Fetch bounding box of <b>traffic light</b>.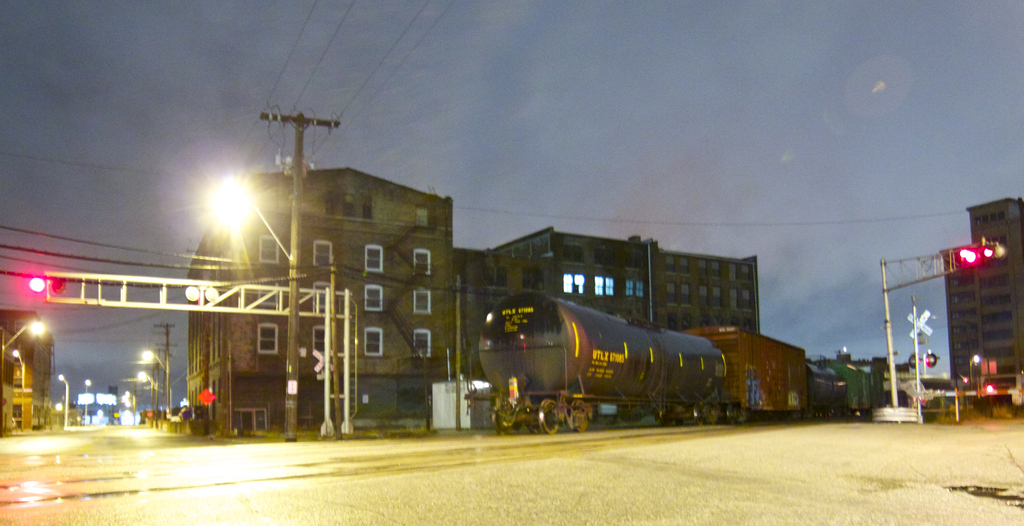
Bbox: box(27, 275, 68, 297).
